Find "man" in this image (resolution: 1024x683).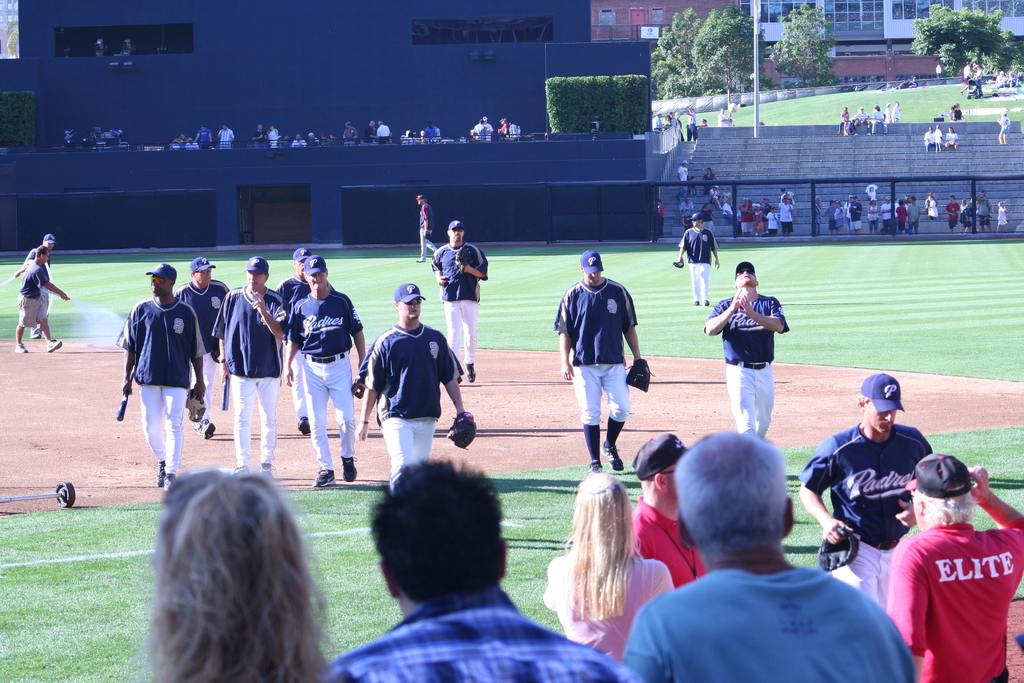
344/120/360/147.
